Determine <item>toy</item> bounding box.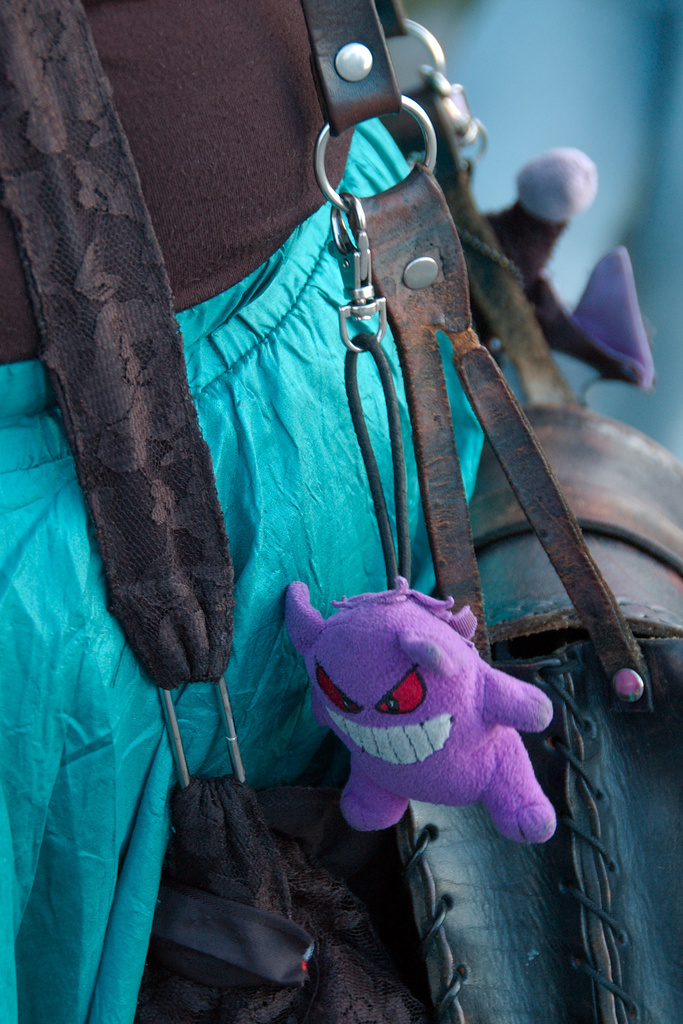
Determined: <bbox>251, 605, 566, 860</bbox>.
